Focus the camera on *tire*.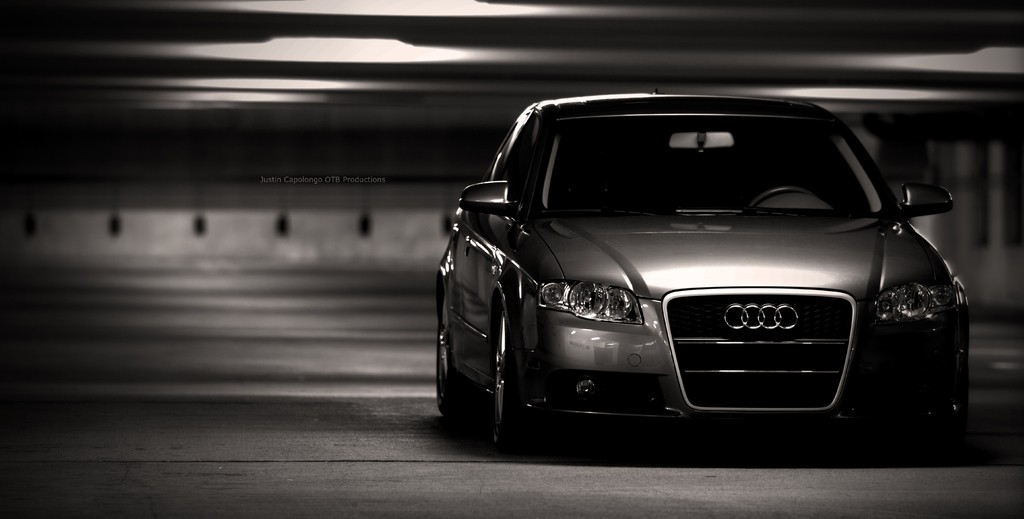
Focus region: bbox(488, 279, 527, 455).
